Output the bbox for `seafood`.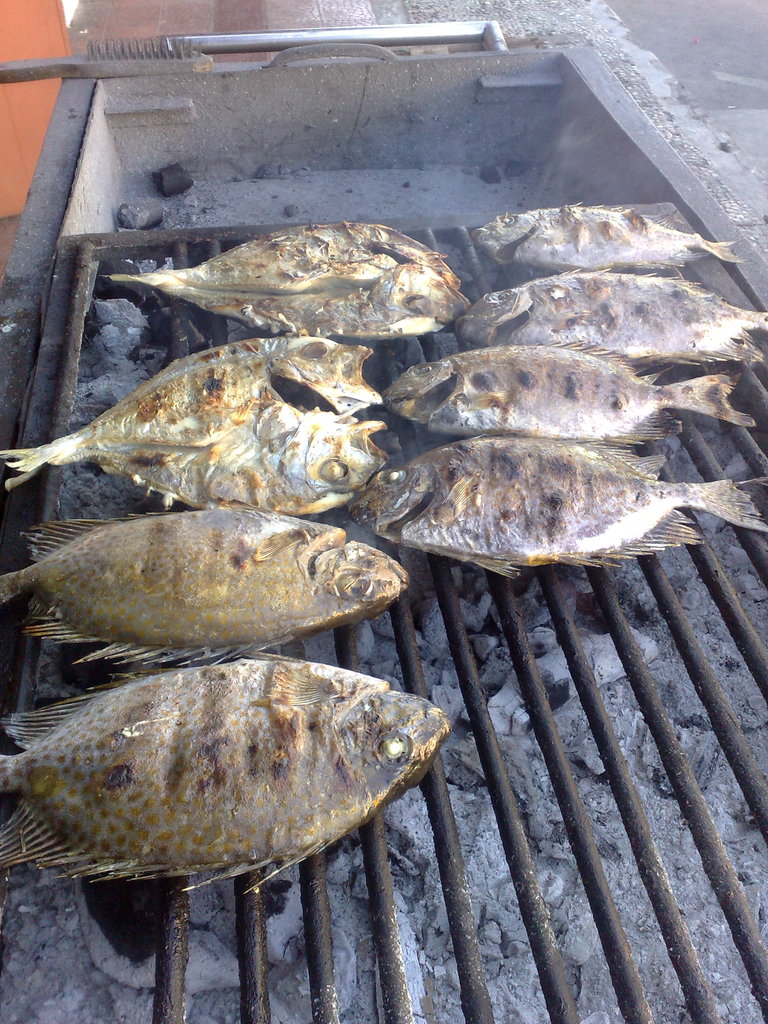
<box>341,426,767,579</box>.
